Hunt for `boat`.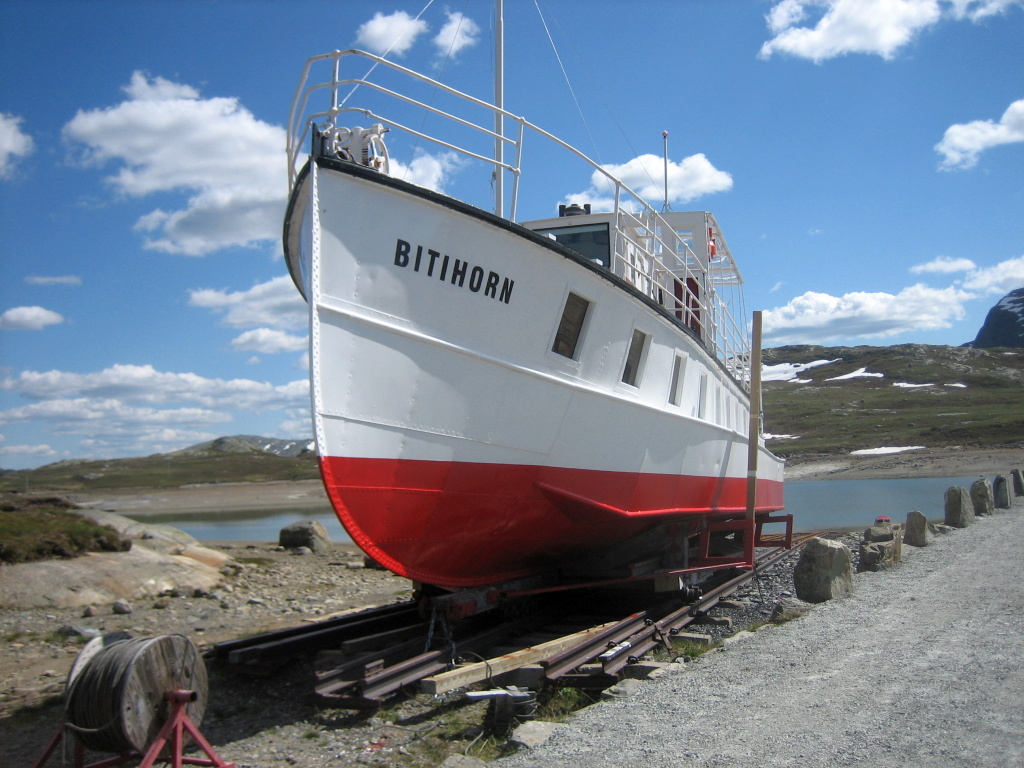
Hunted down at l=276, t=0, r=791, b=605.
